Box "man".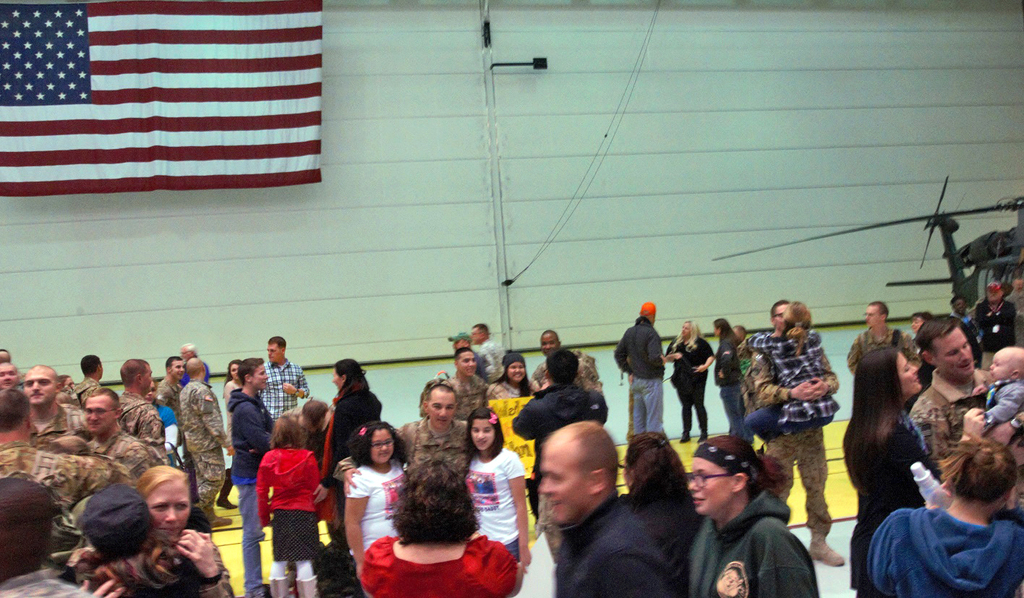
0/362/19/386.
